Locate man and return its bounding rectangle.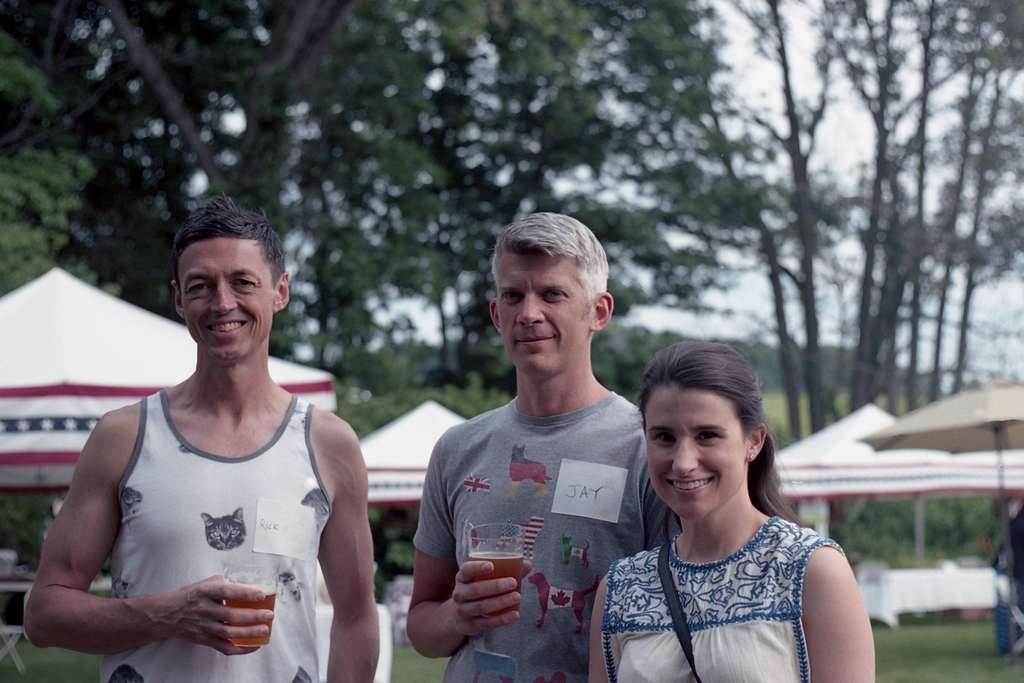
crop(20, 197, 383, 682).
